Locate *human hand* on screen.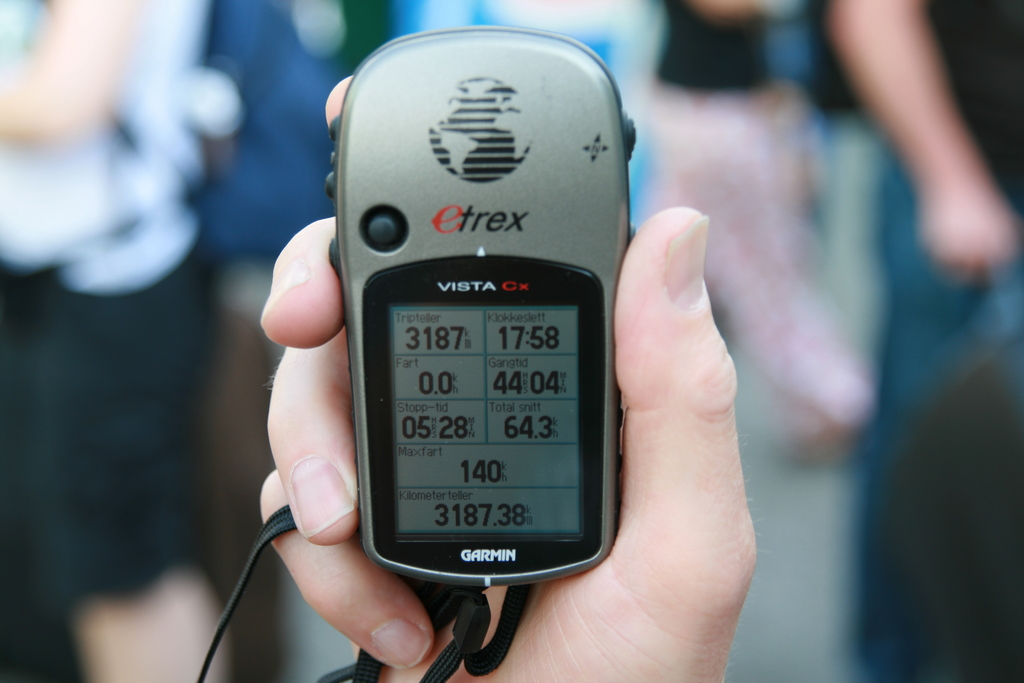
On screen at x1=910, y1=170, x2=1018, y2=279.
